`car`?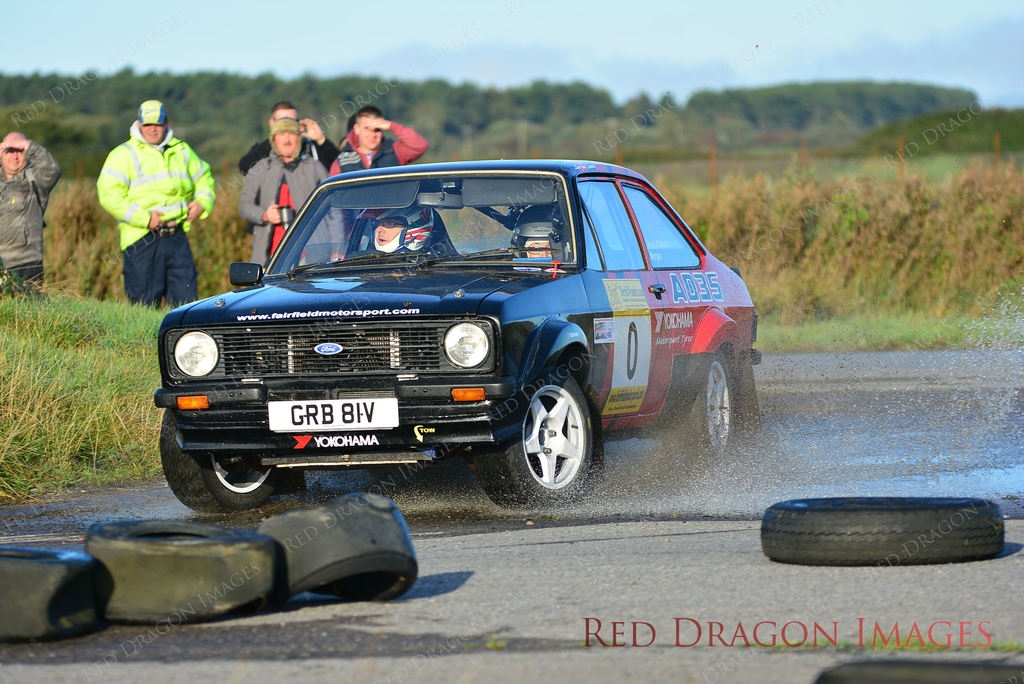
detection(152, 152, 762, 513)
